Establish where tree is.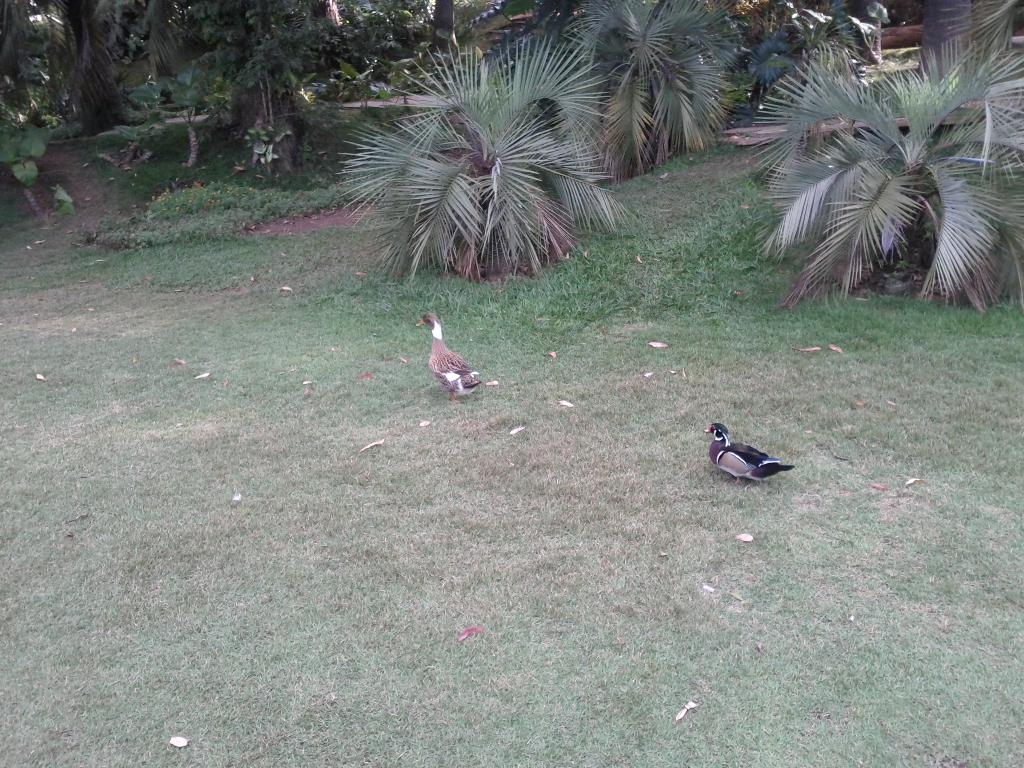
Established at (left=330, top=2, right=826, bottom=271).
